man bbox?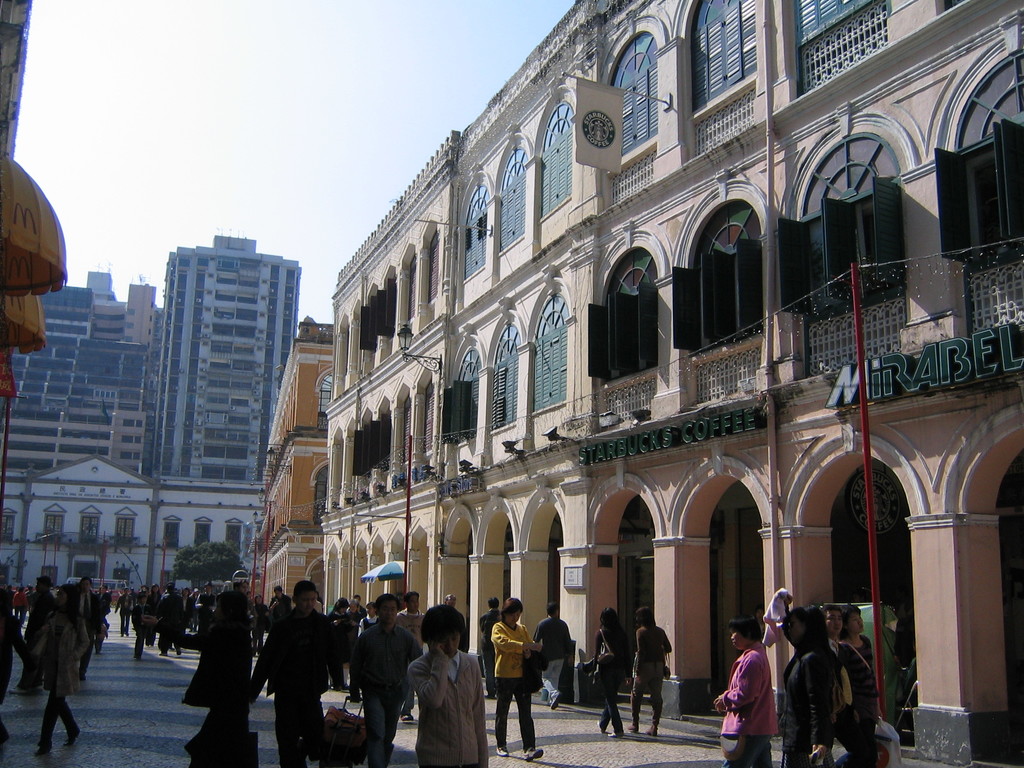
bbox(267, 582, 290, 631)
